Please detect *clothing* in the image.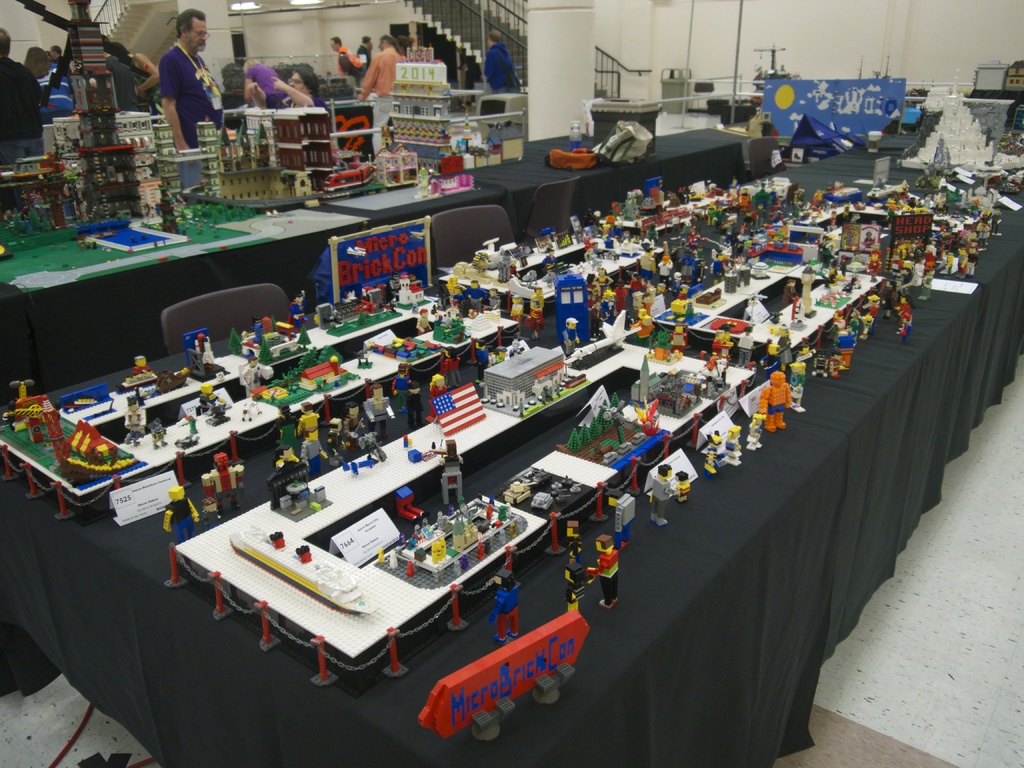
<box>139,24,226,146</box>.
